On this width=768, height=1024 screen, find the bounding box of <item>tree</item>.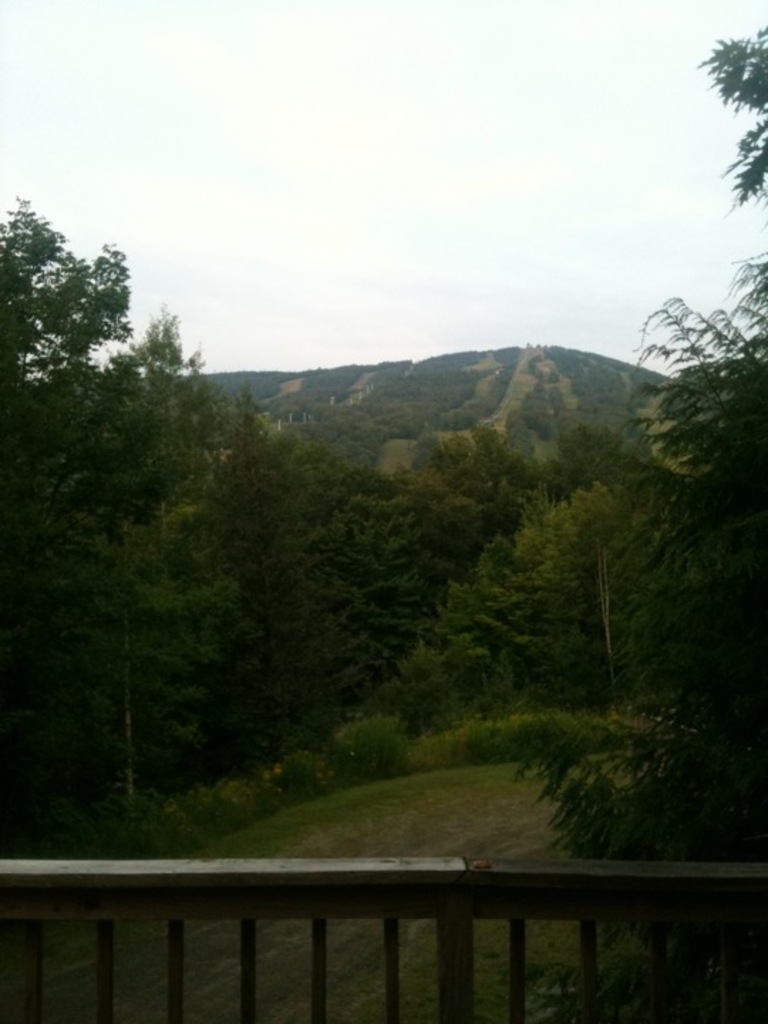
Bounding box: left=205, top=400, right=313, bottom=792.
